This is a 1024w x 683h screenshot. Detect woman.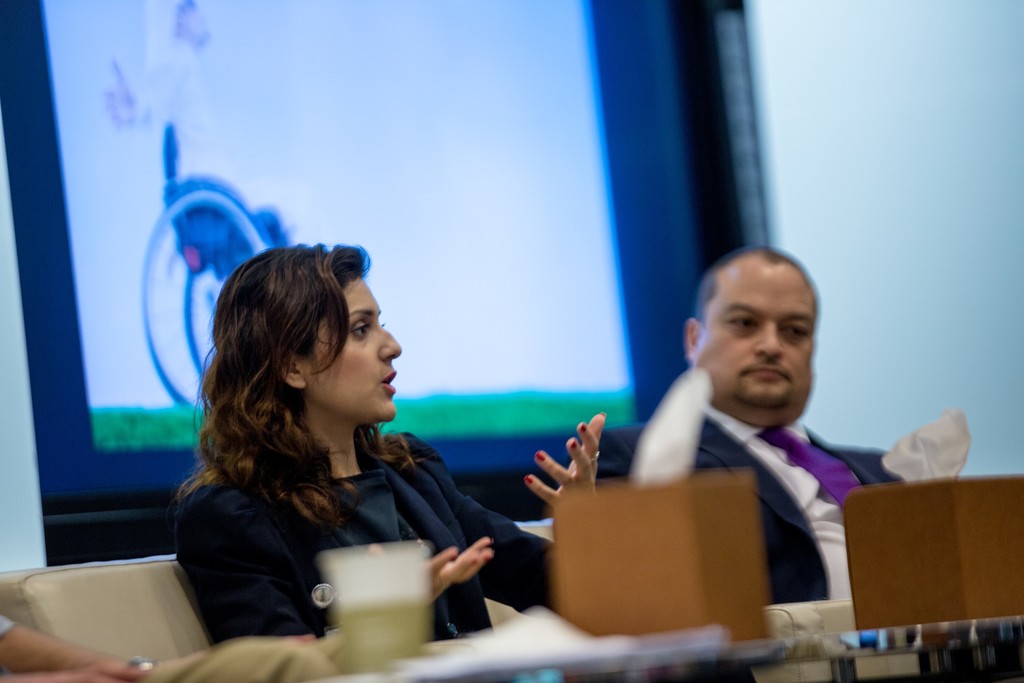
127/222/579/668.
